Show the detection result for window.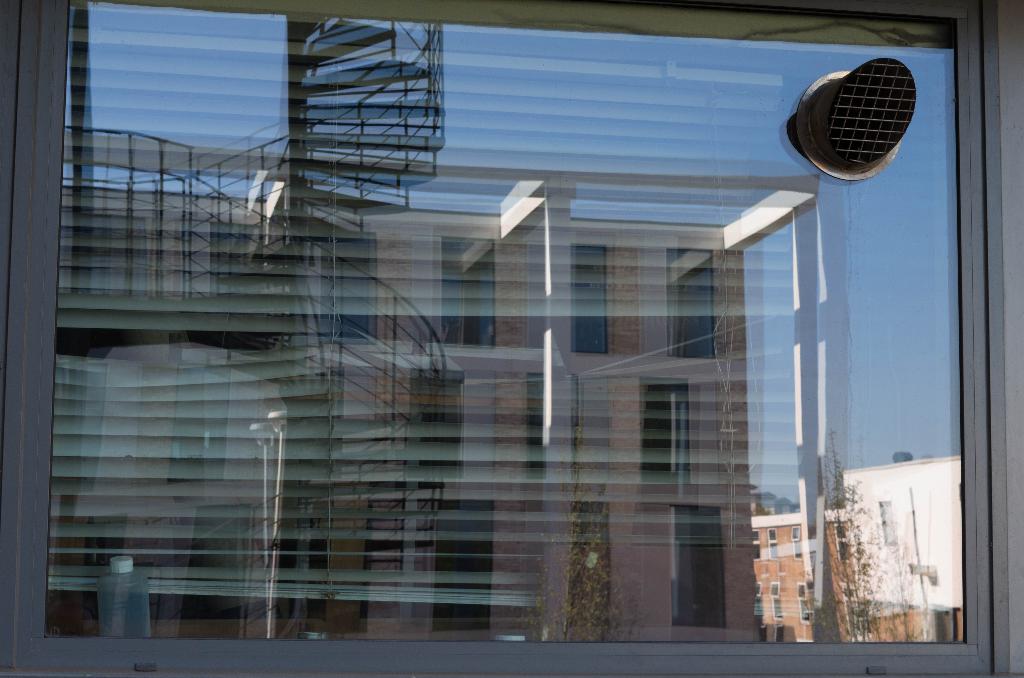
detection(530, 374, 582, 485).
